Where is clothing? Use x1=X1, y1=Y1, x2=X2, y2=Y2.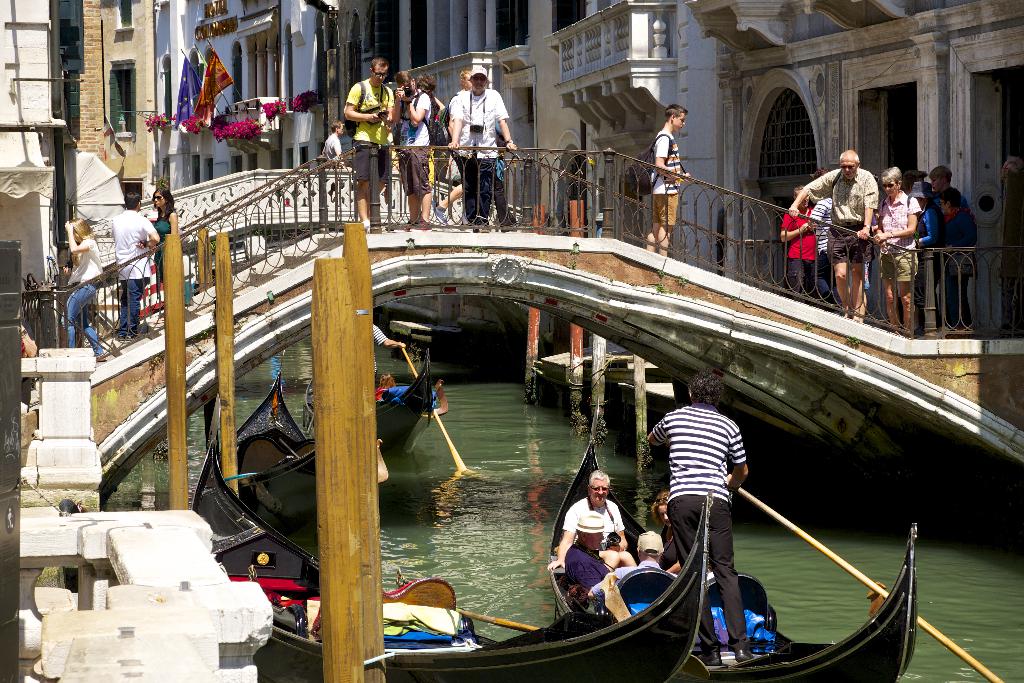
x1=341, y1=78, x2=397, y2=178.
